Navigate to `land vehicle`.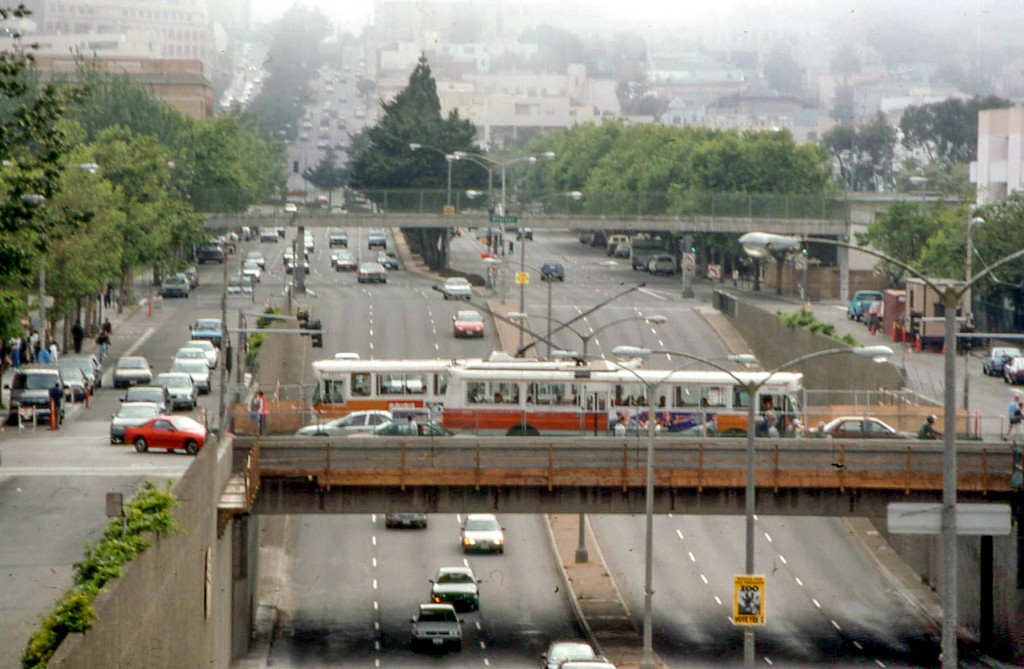
Navigation target: {"x1": 451, "y1": 309, "x2": 484, "y2": 339}.
